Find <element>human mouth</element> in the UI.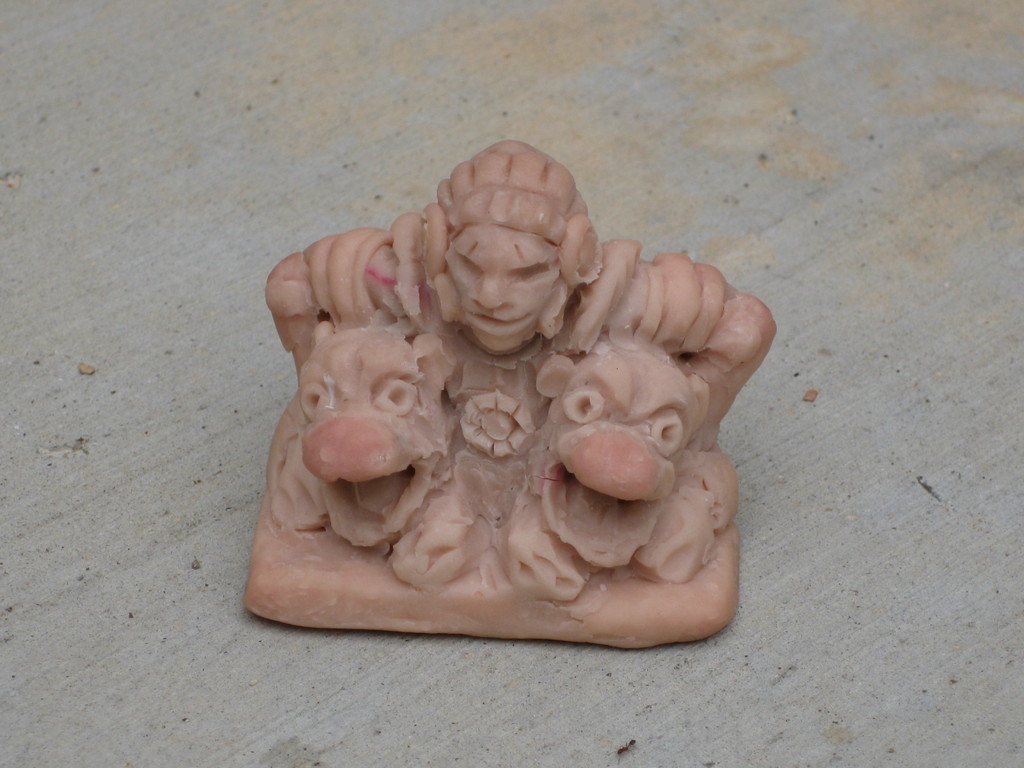
UI element at (left=478, top=314, right=527, bottom=335).
